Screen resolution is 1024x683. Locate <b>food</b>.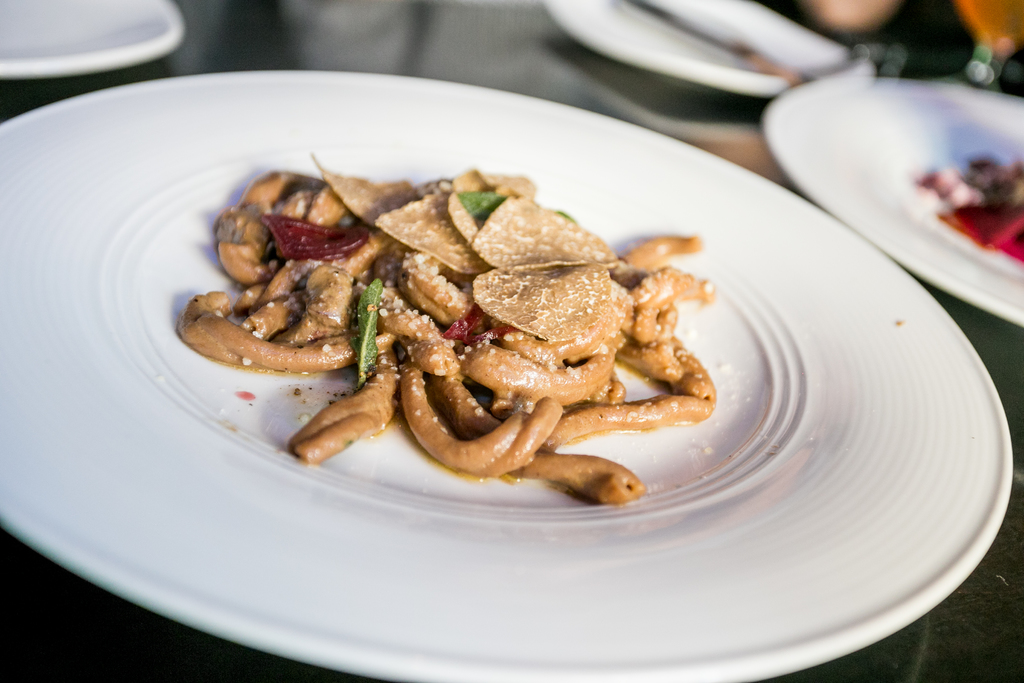
x1=183, y1=160, x2=726, y2=490.
